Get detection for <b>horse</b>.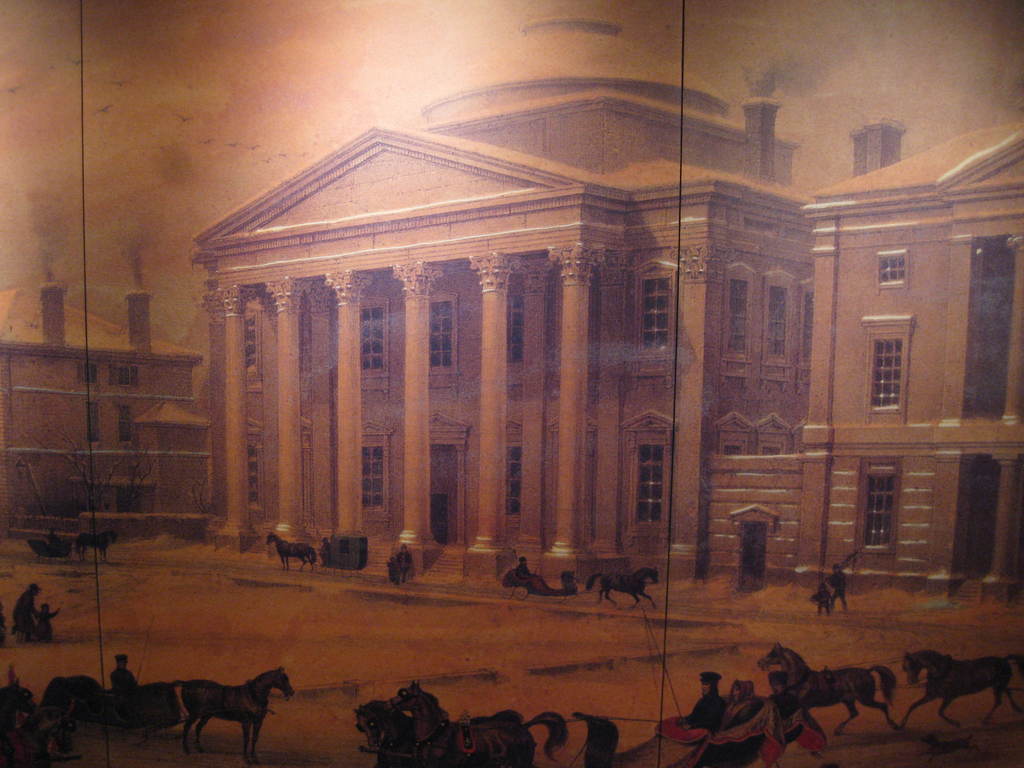
Detection: {"x1": 0, "y1": 676, "x2": 38, "y2": 727}.
